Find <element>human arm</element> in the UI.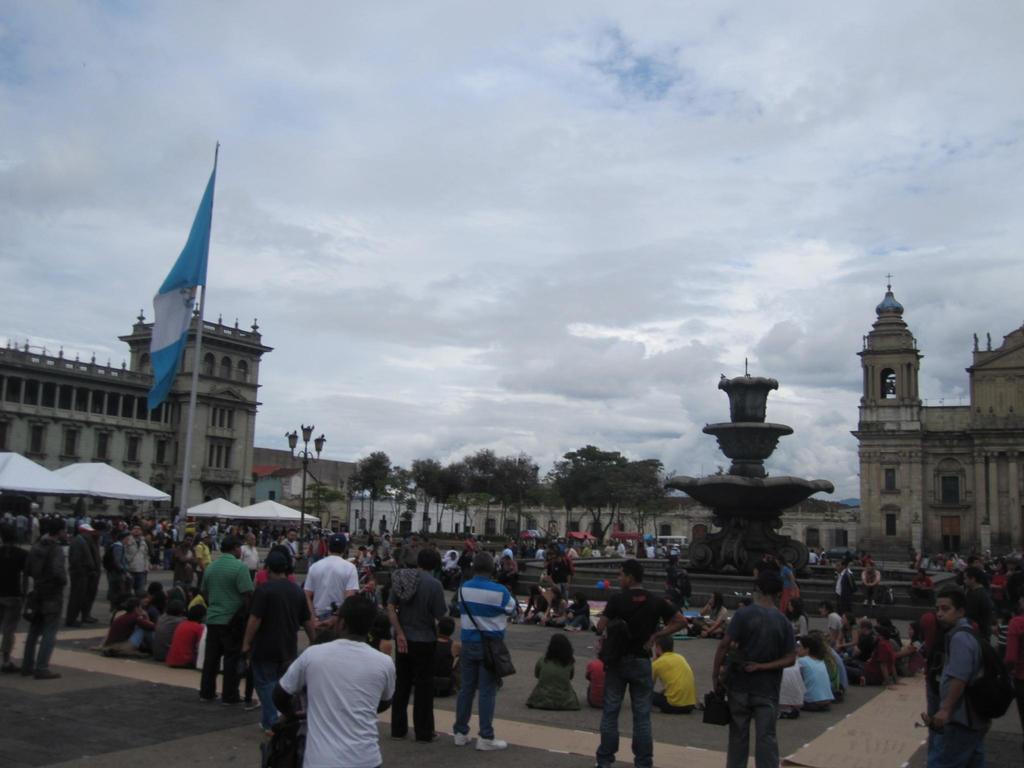
UI element at <box>132,615,163,632</box>.
